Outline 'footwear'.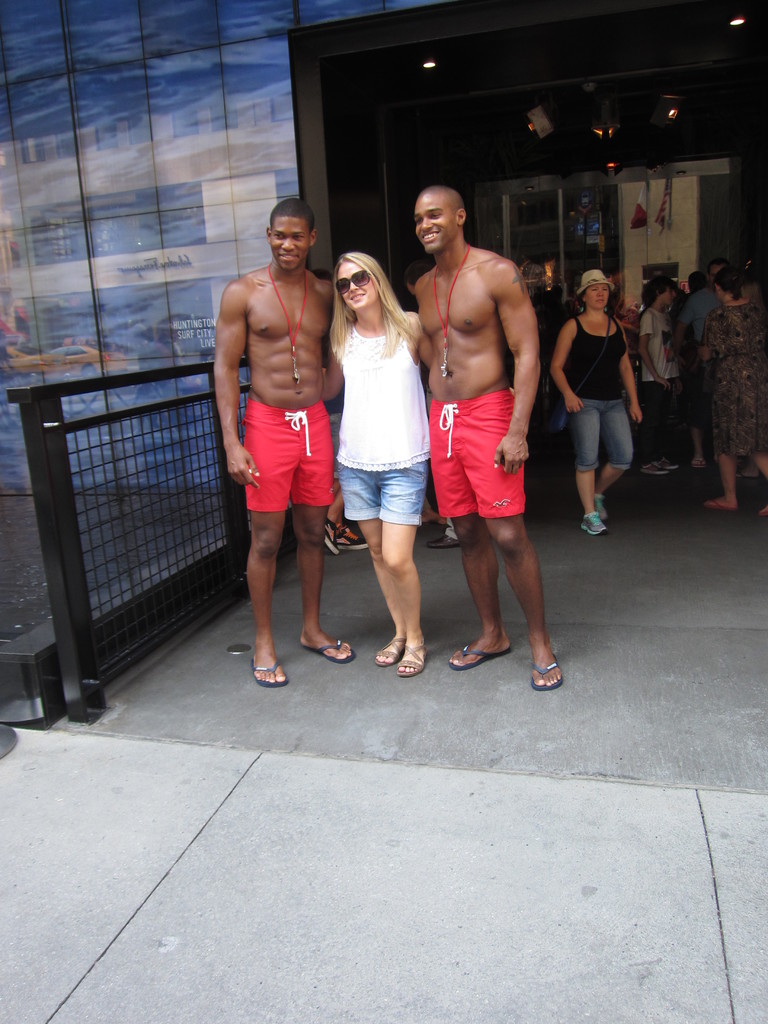
Outline: select_region(378, 636, 401, 665).
